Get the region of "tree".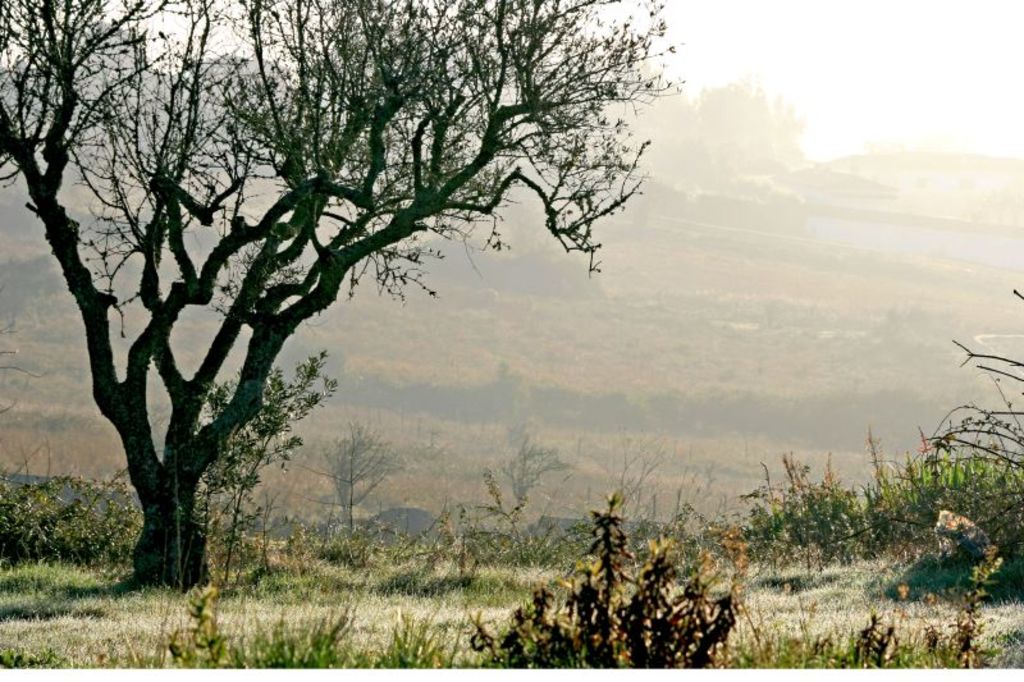
[left=466, top=485, right=749, bottom=679].
